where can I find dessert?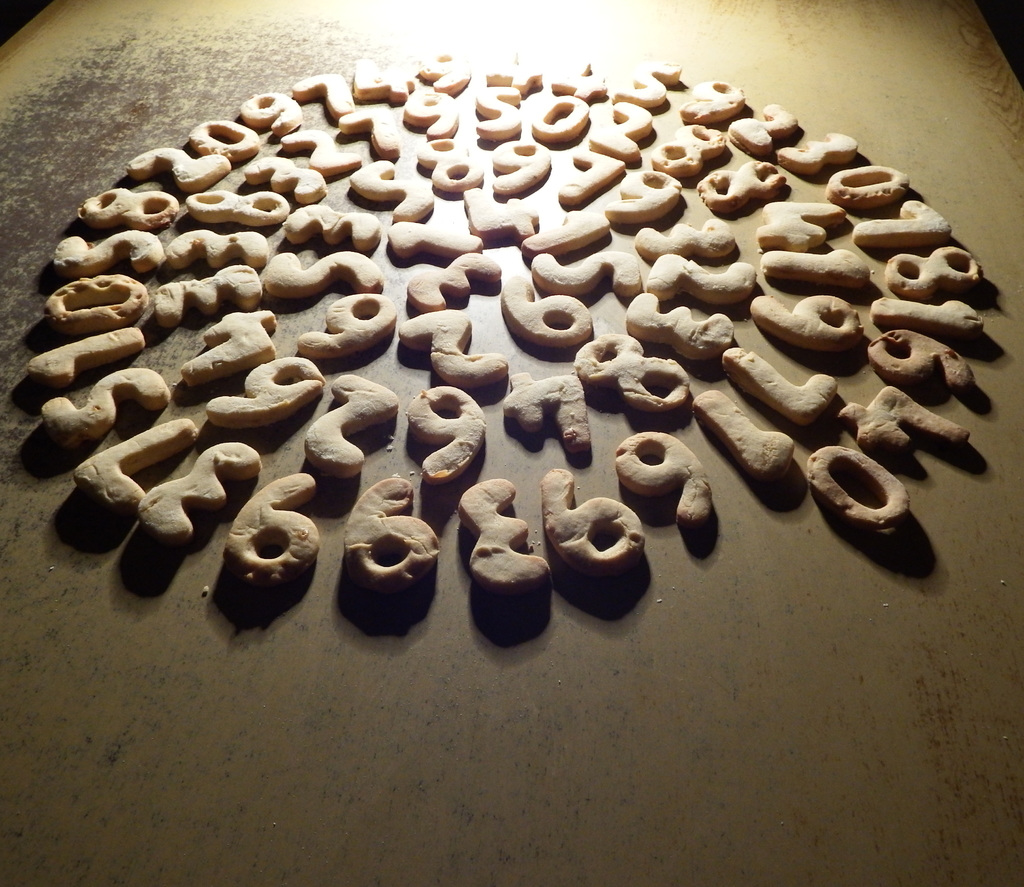
You can find it at left=774, top=132, right=872, bottom=175.
